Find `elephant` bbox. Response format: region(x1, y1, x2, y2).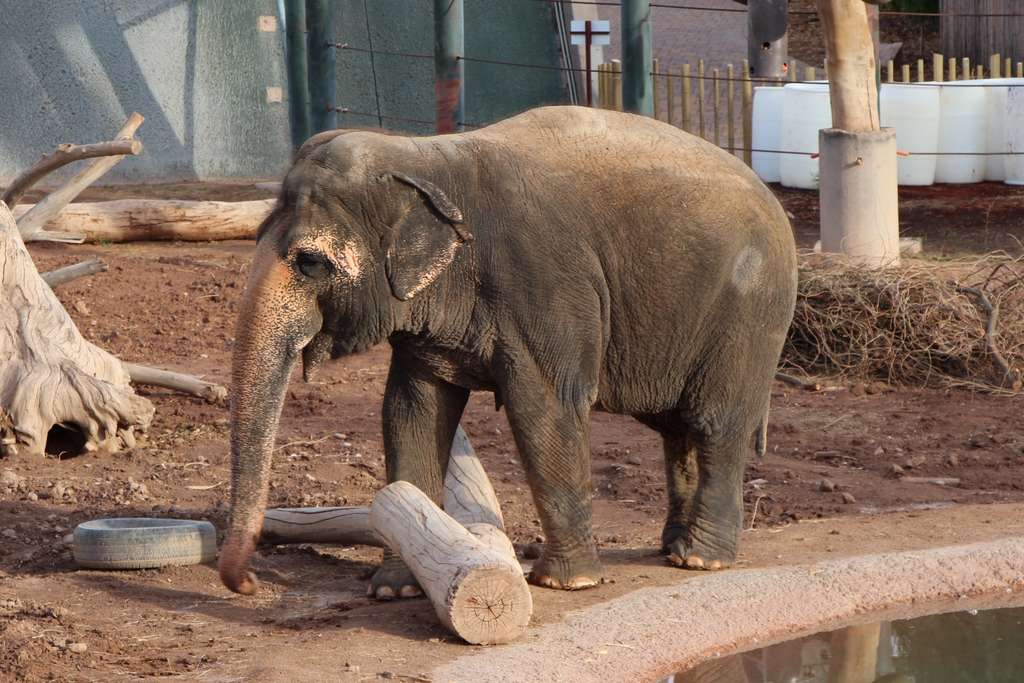
region(195, 106, 807, 603).
